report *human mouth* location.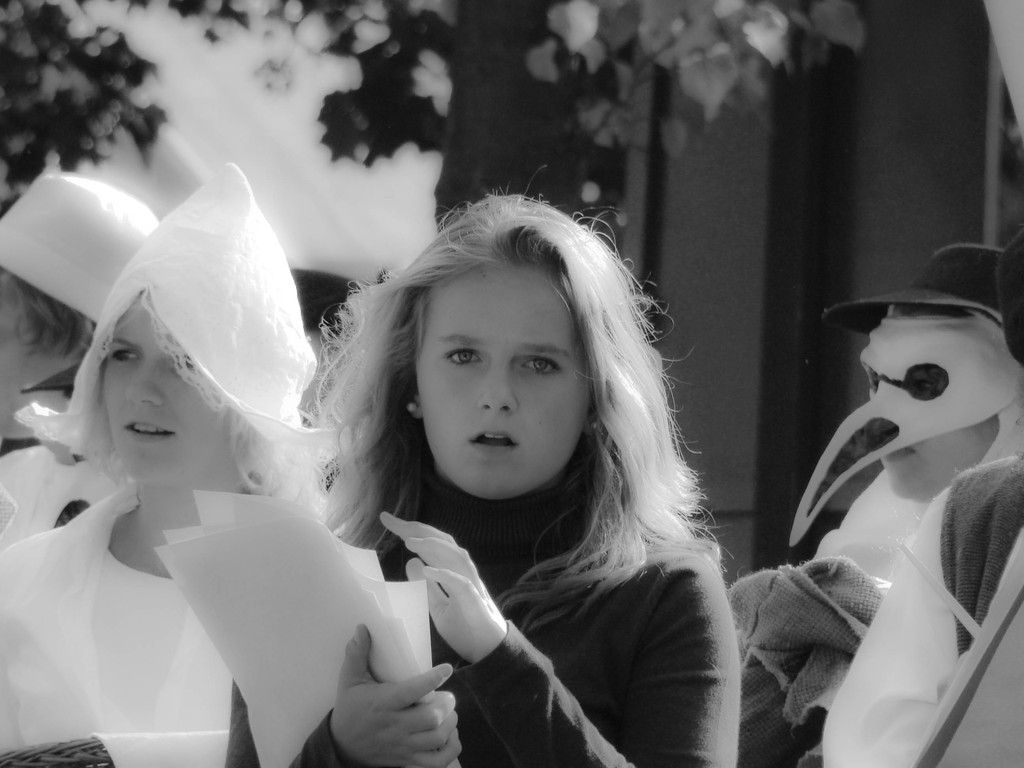
Report: crop(123, 419, 175, 442).
